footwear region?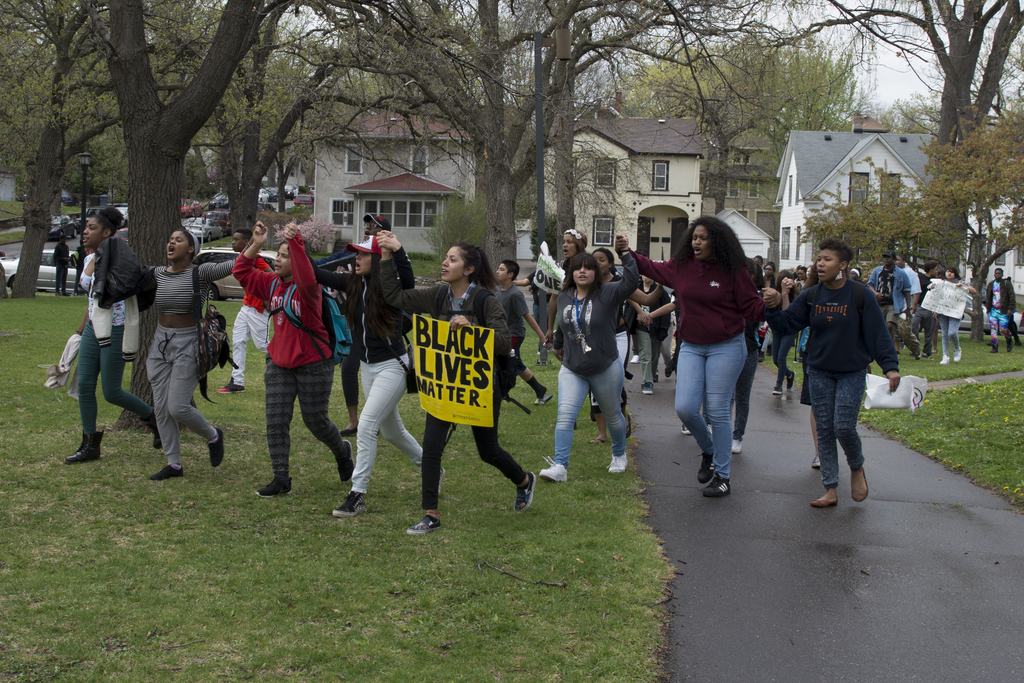
bbox(147, 464, 183, 484)
